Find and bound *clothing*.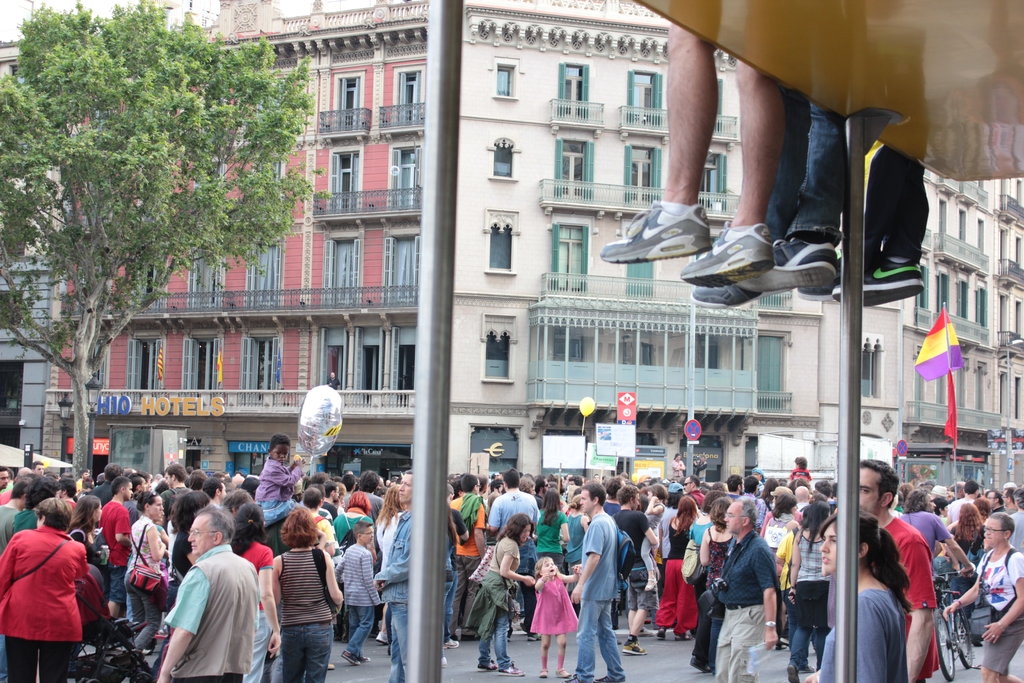
Bound: 860,140,934,258.
